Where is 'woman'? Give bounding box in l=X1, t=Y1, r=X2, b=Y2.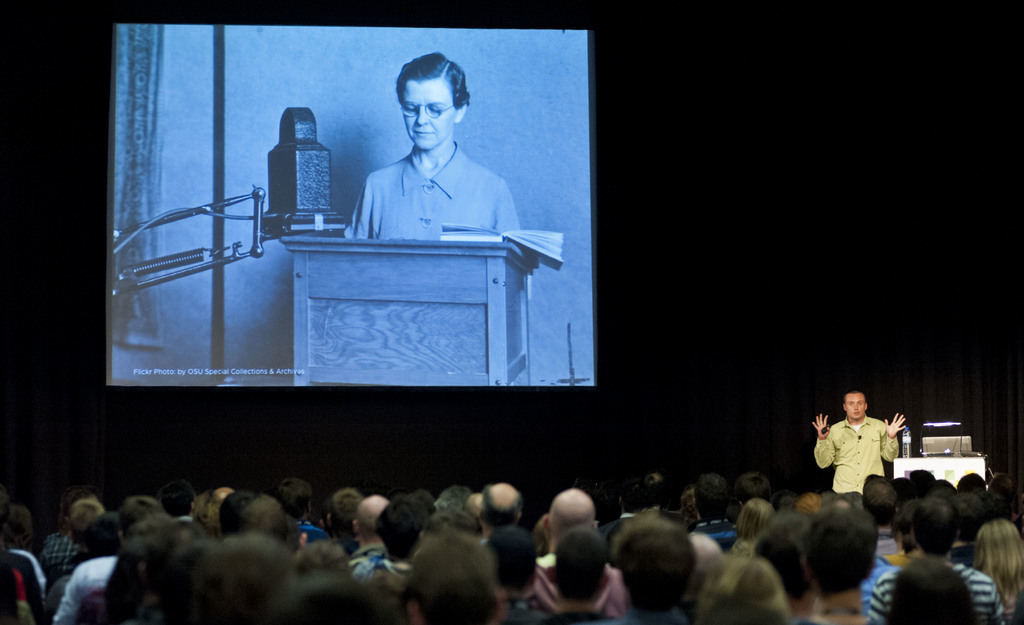
l=700, t=555, r=791, b=624.
